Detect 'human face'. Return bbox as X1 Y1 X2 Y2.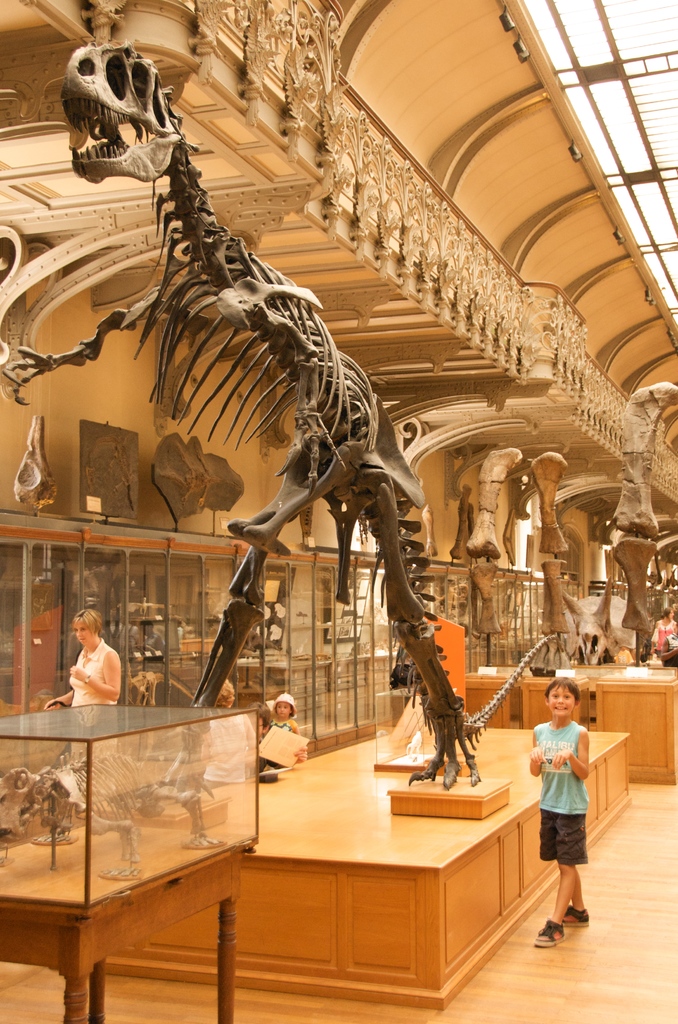
70 619 93 648.
